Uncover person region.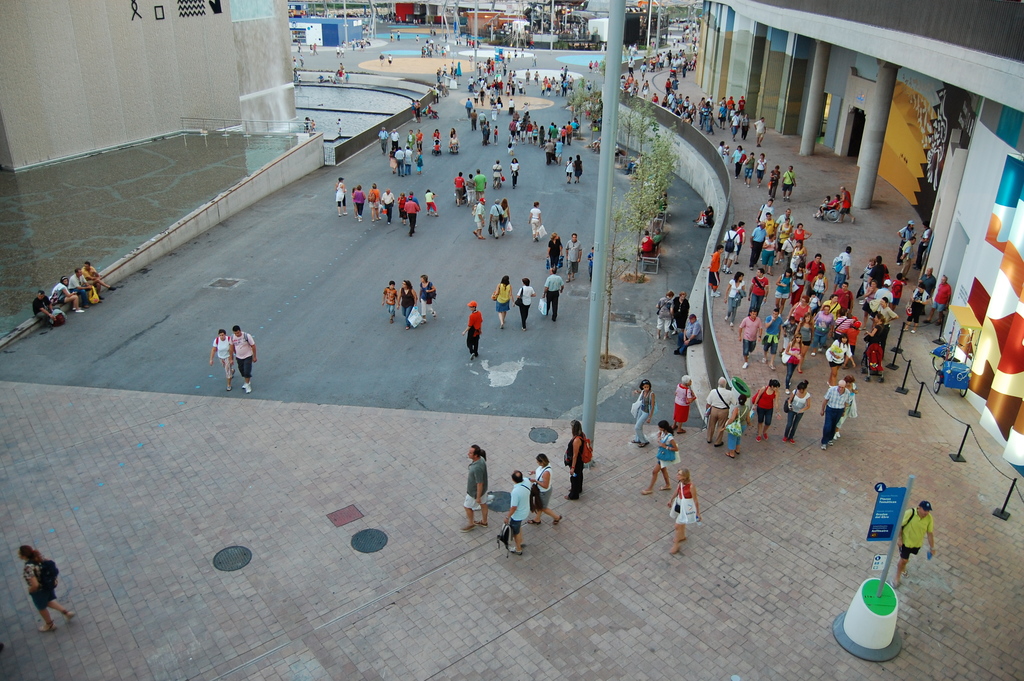
Uncovered: box(567, 74, 576, 89).
